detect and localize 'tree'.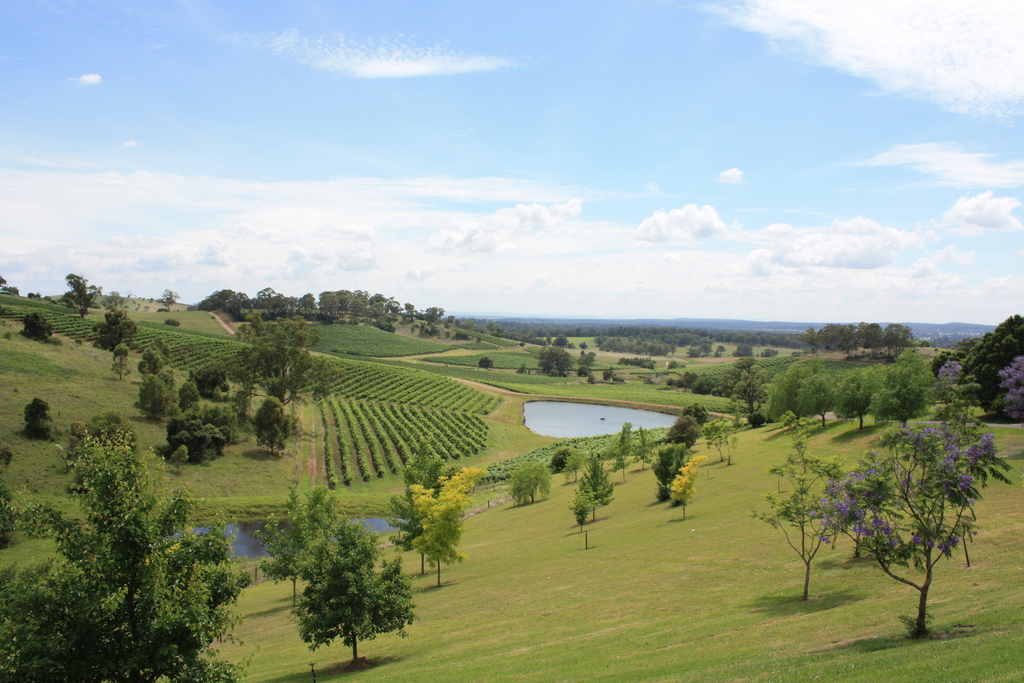
Localized at 412:468:490:589.
